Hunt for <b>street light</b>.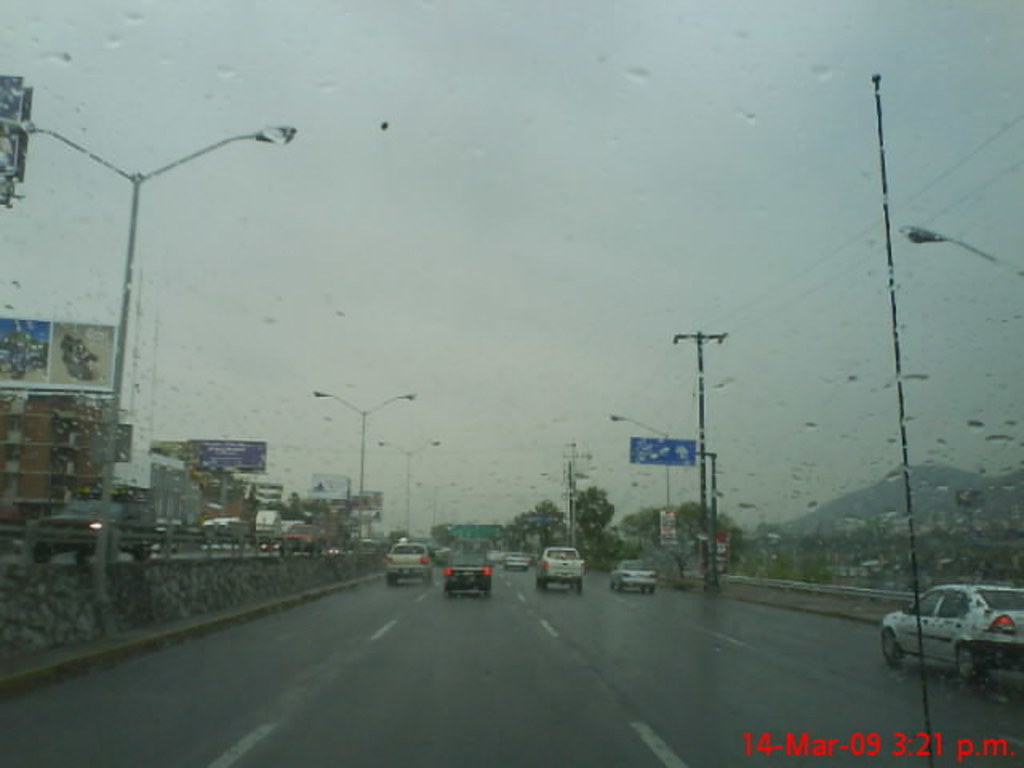
Hunted down at <region>378, 443, 442, 544</region>.
